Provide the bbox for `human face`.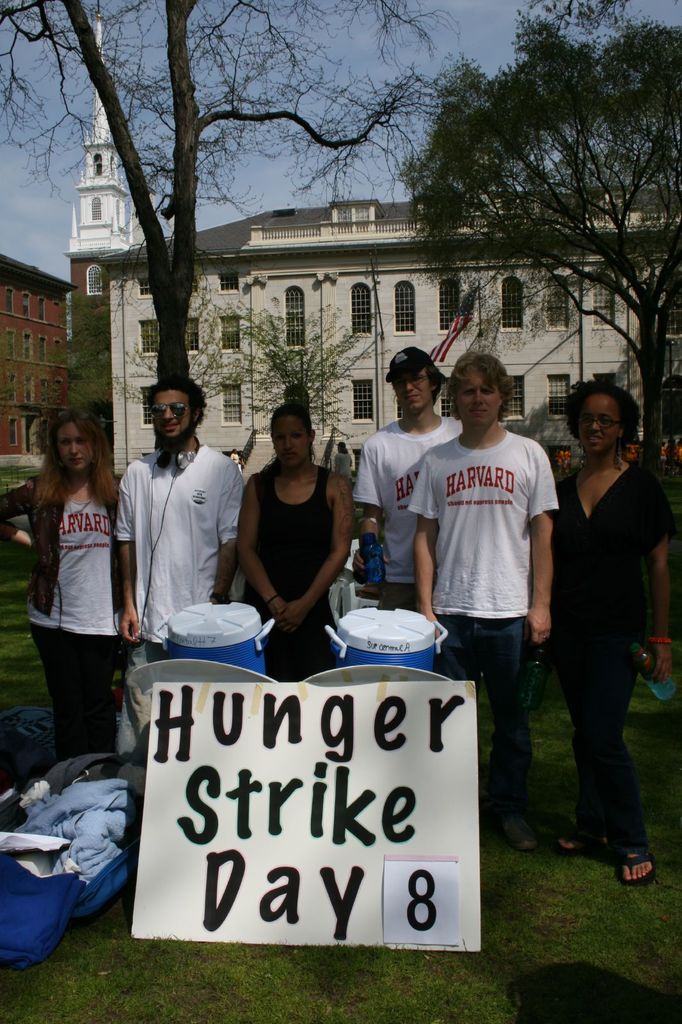
460/376/502/431.
